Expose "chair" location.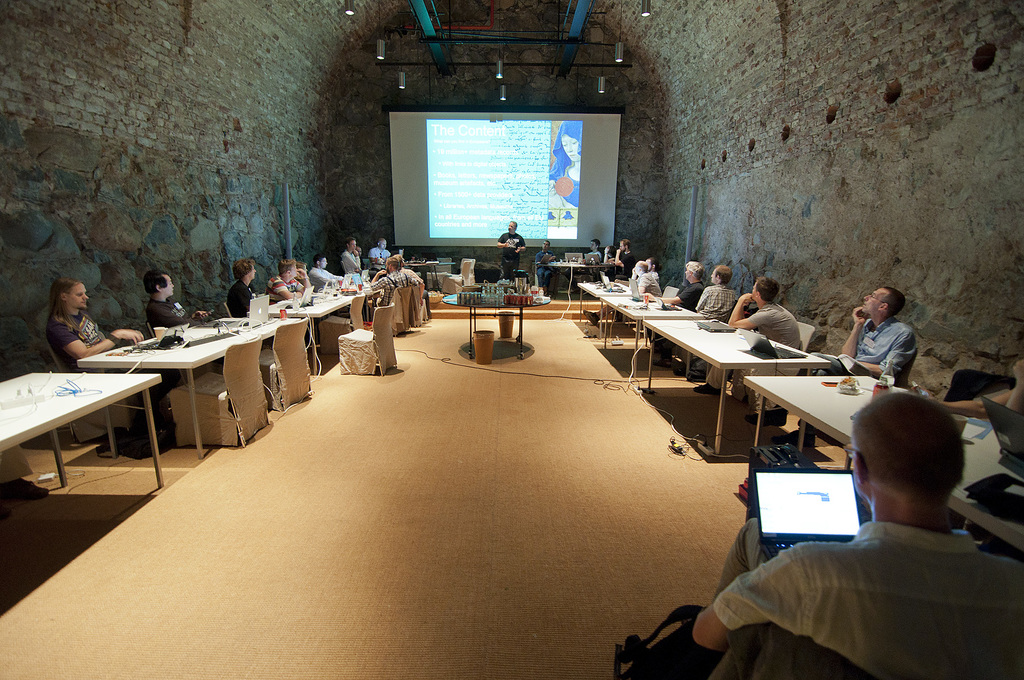
Exposed at bbox(40, 331, 132, 443).
